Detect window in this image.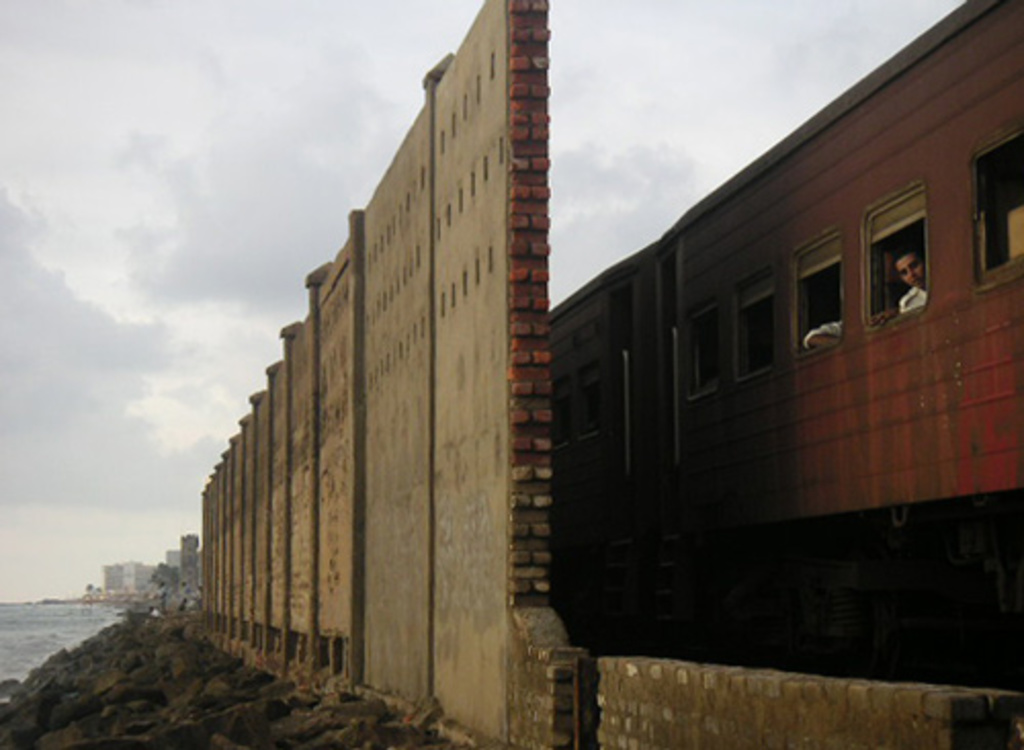
Detection: left=879, top=180, right=936, bottom=326.
